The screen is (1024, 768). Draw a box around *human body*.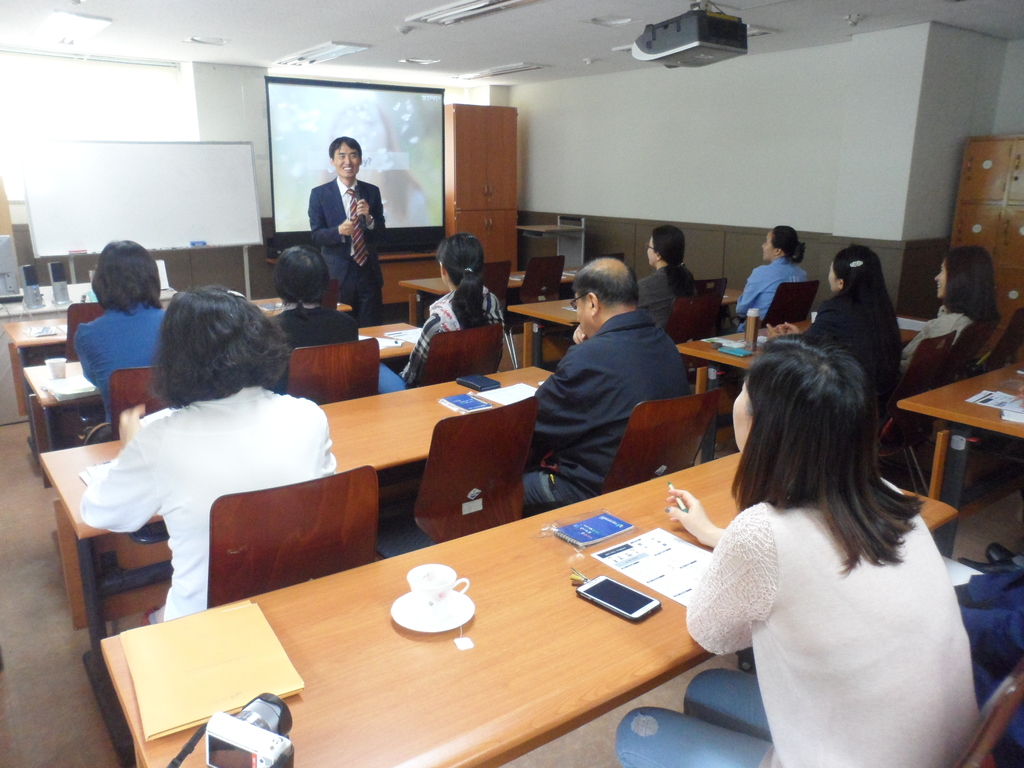
[left=810, top=294, right=900, bottom=397].
